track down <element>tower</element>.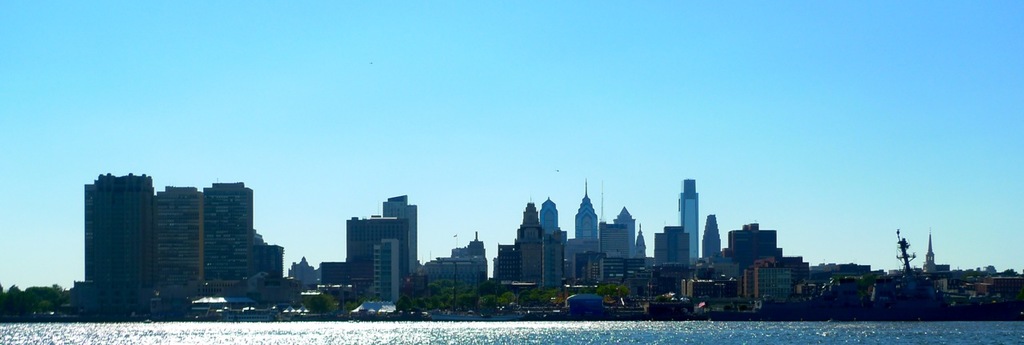
Tracked to x1=790, y1=275, x2=866, y2=318.
